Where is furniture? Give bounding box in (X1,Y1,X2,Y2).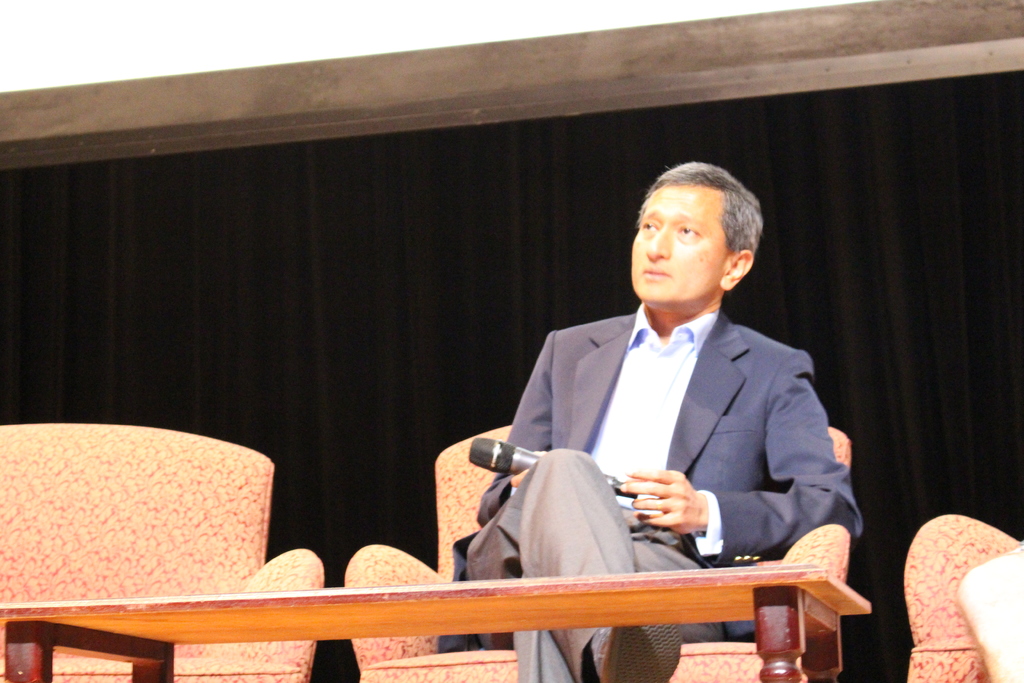
(342,422,856,682).
